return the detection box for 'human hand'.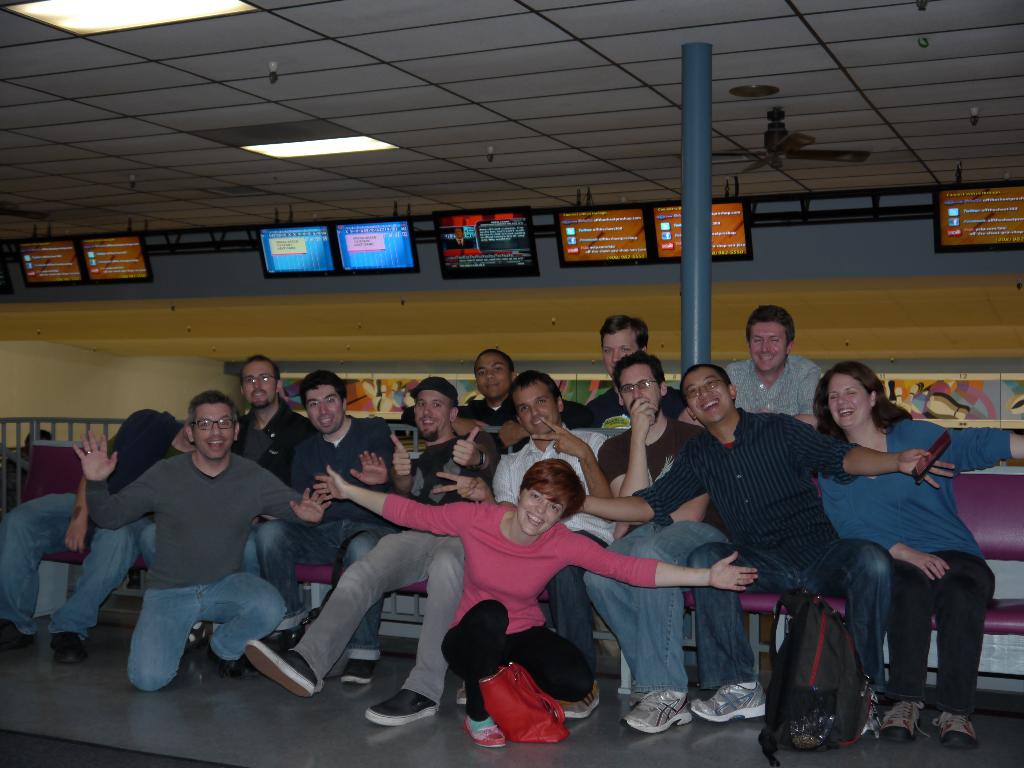
895, 447, 957, 492.
